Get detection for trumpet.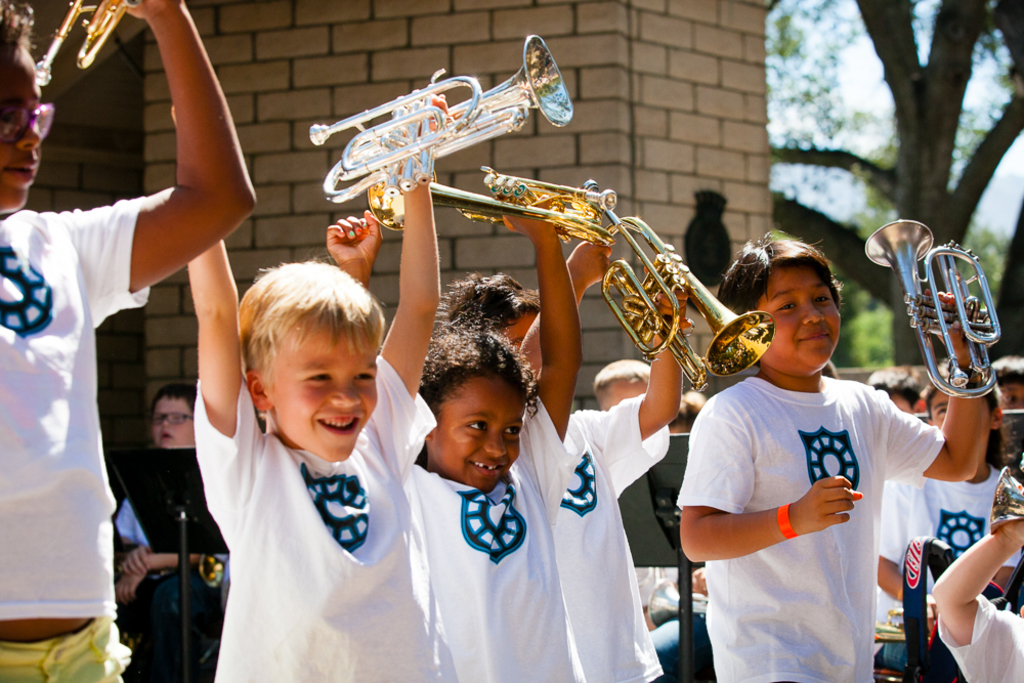
Detection: (365,168,617,249).
